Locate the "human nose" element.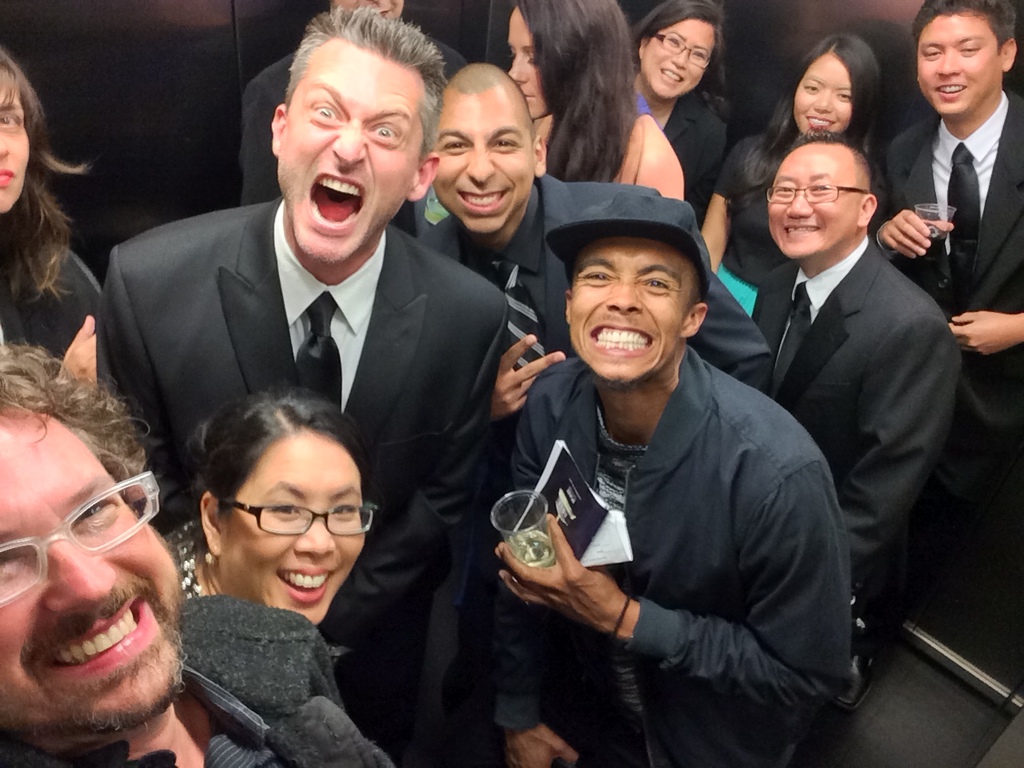
Element bbox: rect(604, 284, 642, 315).
